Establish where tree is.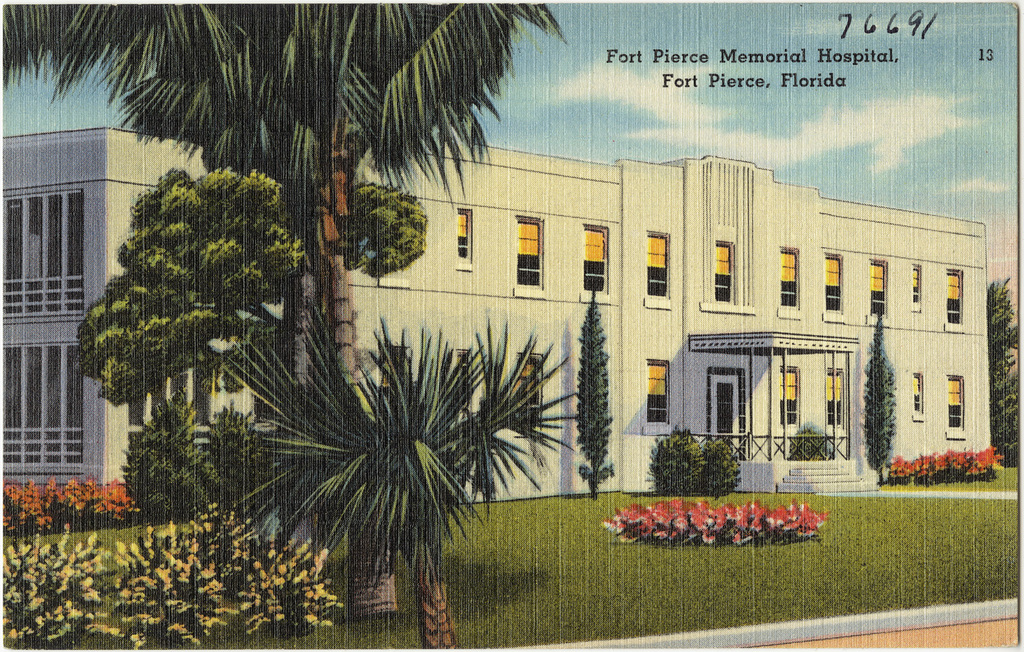
Established at pyautogui.locateOnScreen(857, 315, 905, 485).
